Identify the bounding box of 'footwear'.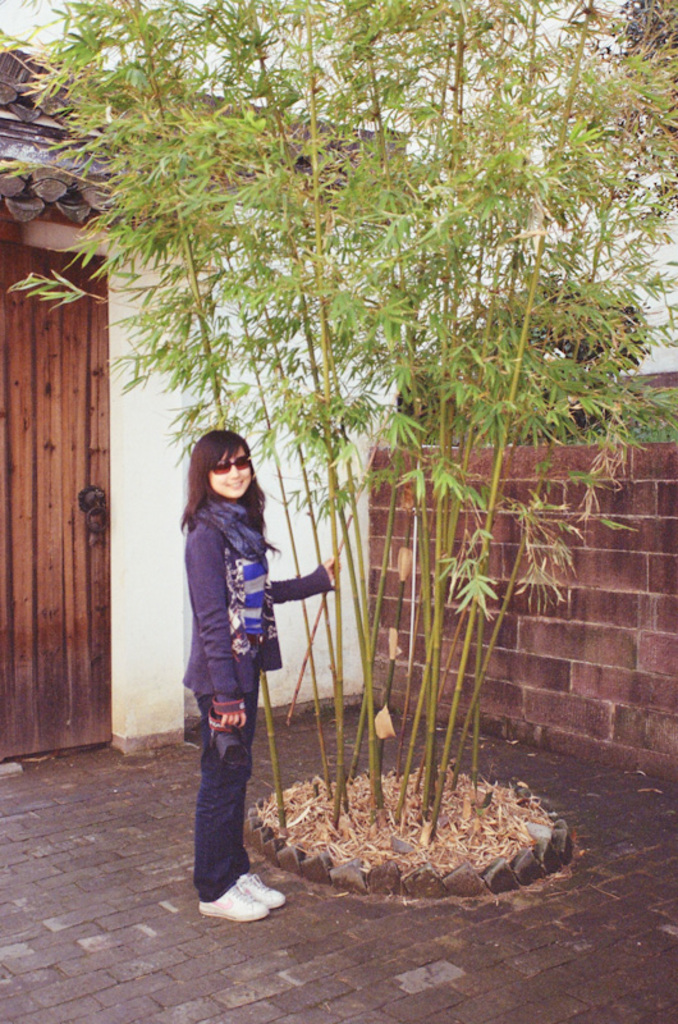
box=[197, 882, 271, 922].
